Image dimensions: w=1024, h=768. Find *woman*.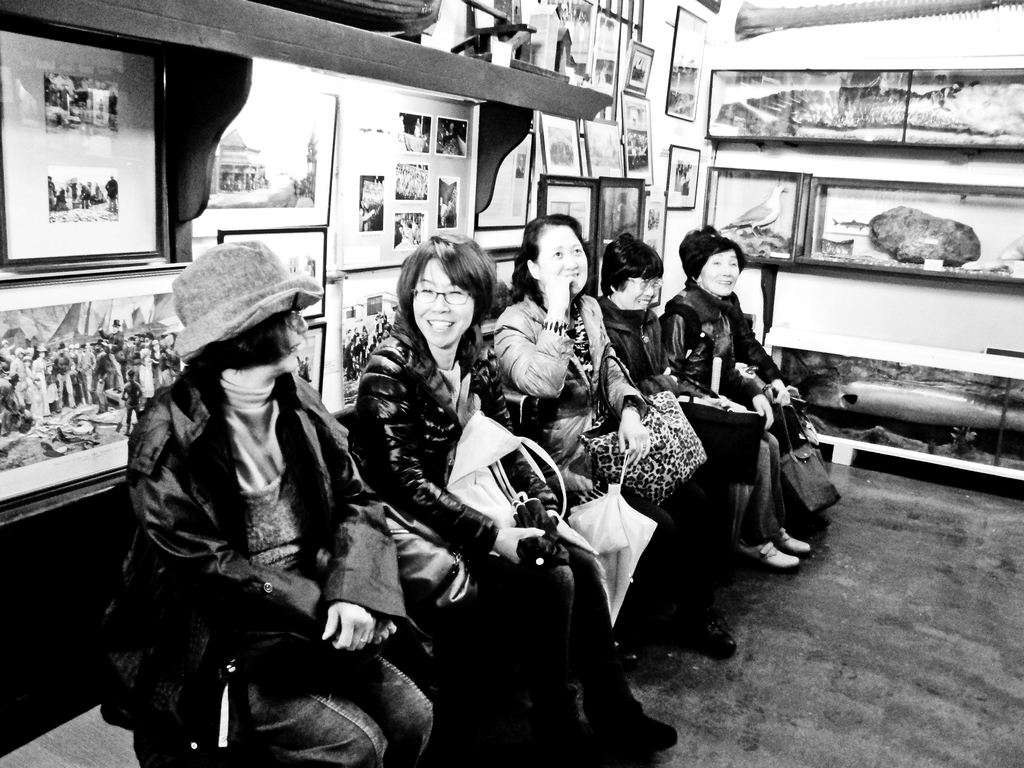
box=[655, 220, 808, 474].
